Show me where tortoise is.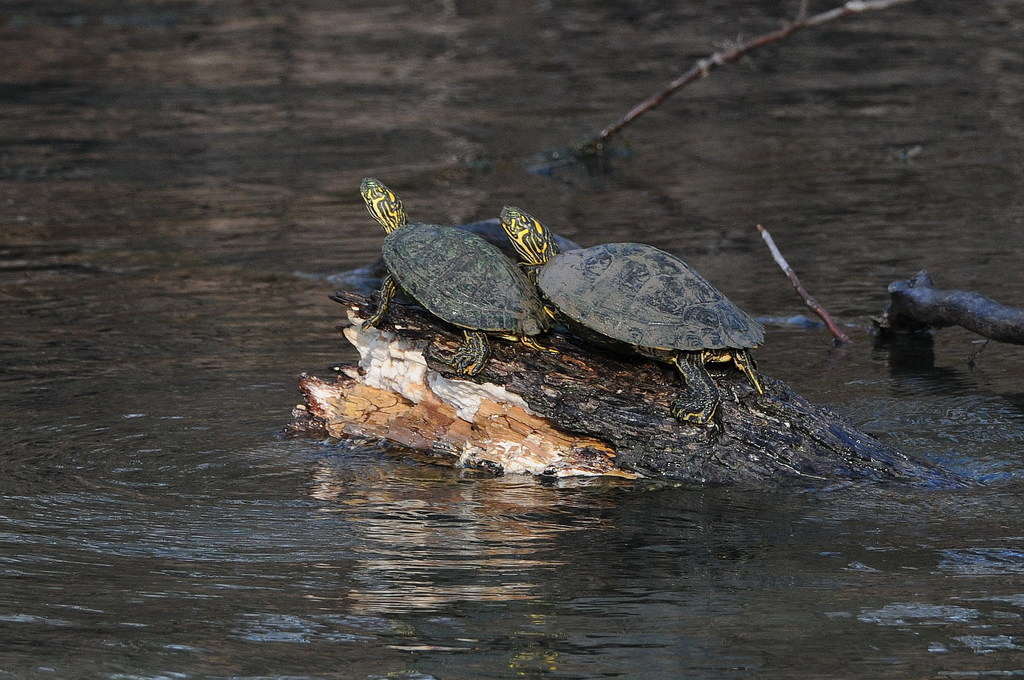
tortoise is at select_region(354, 174, 554, 382).
